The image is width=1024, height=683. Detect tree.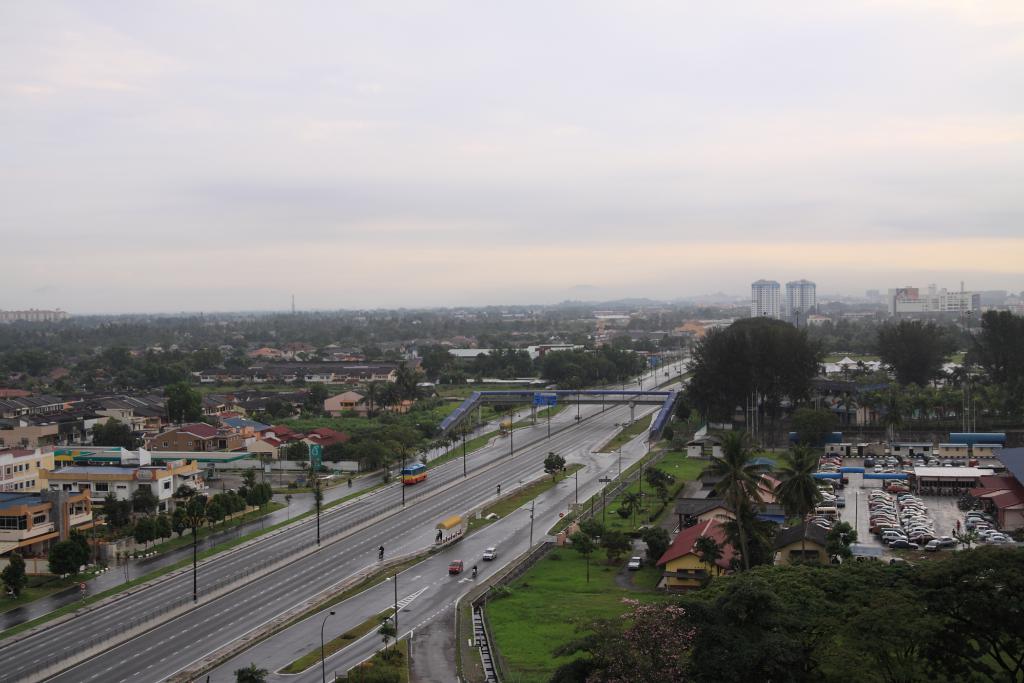
Detection: left=0, top=547, right=30, bottom=597.
